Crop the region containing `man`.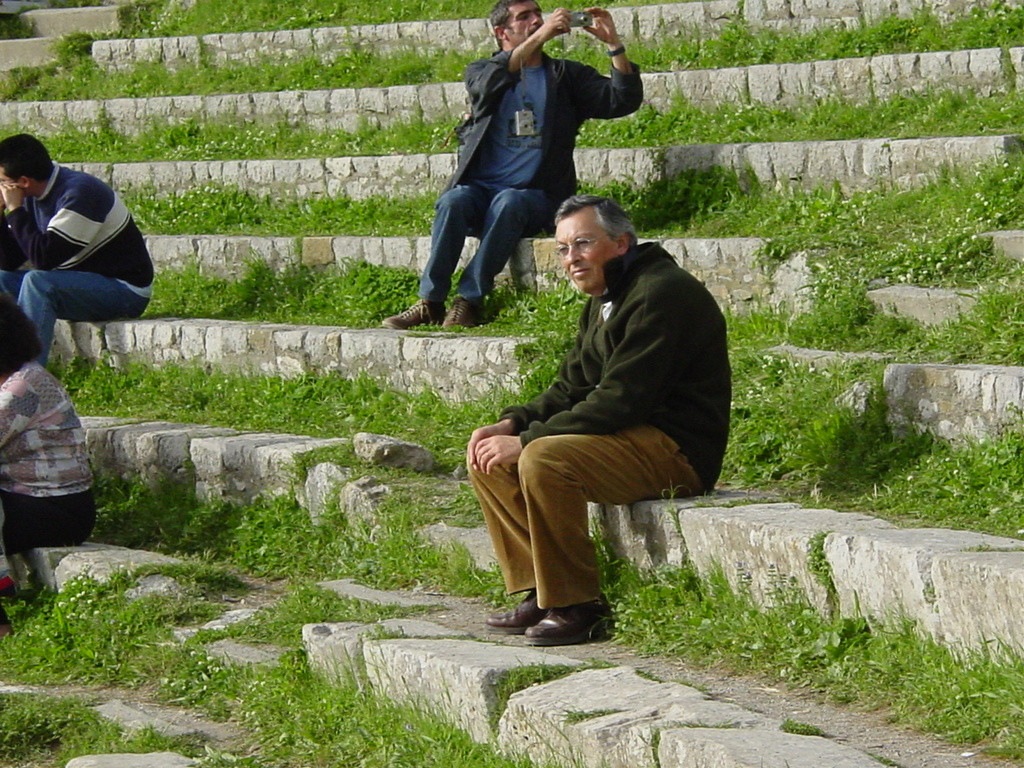
Crop region: 0,136,159,380.
